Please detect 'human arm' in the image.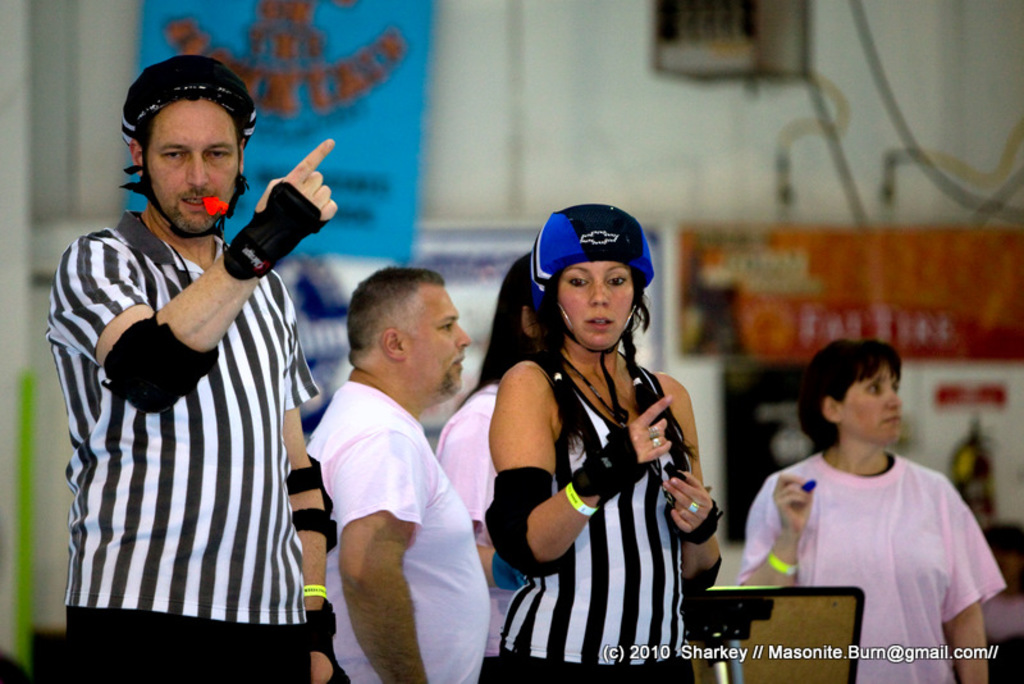
486:362:668:573.
